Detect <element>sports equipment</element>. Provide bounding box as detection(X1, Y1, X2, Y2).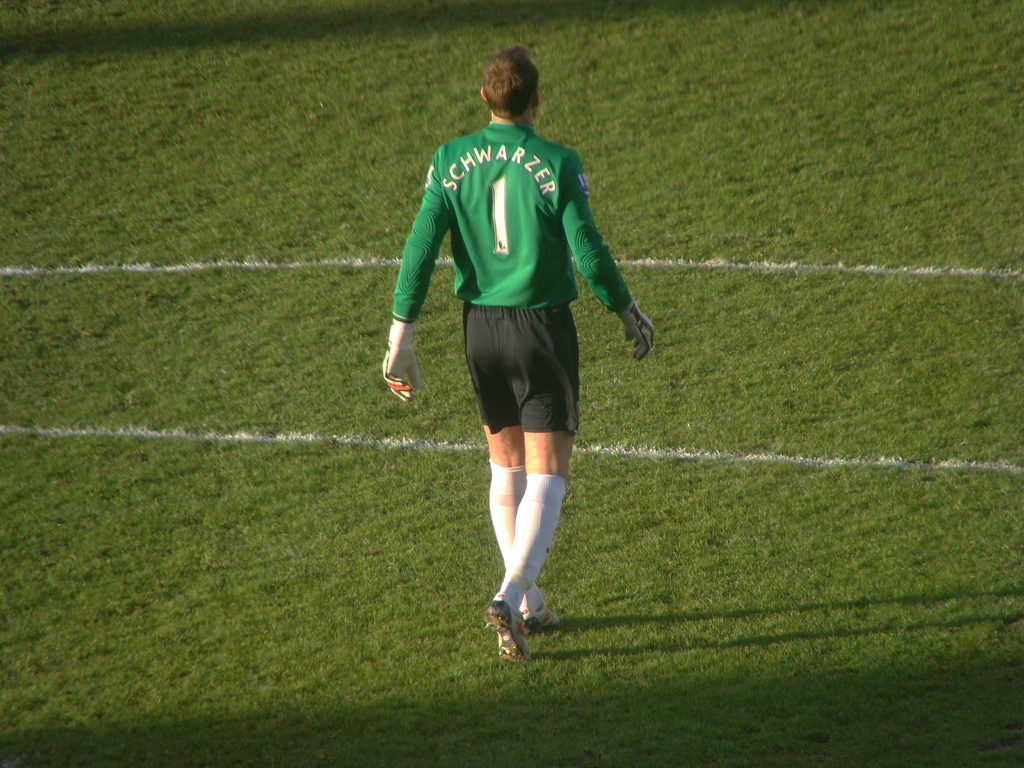
detection(481, 594, 532, 666).
